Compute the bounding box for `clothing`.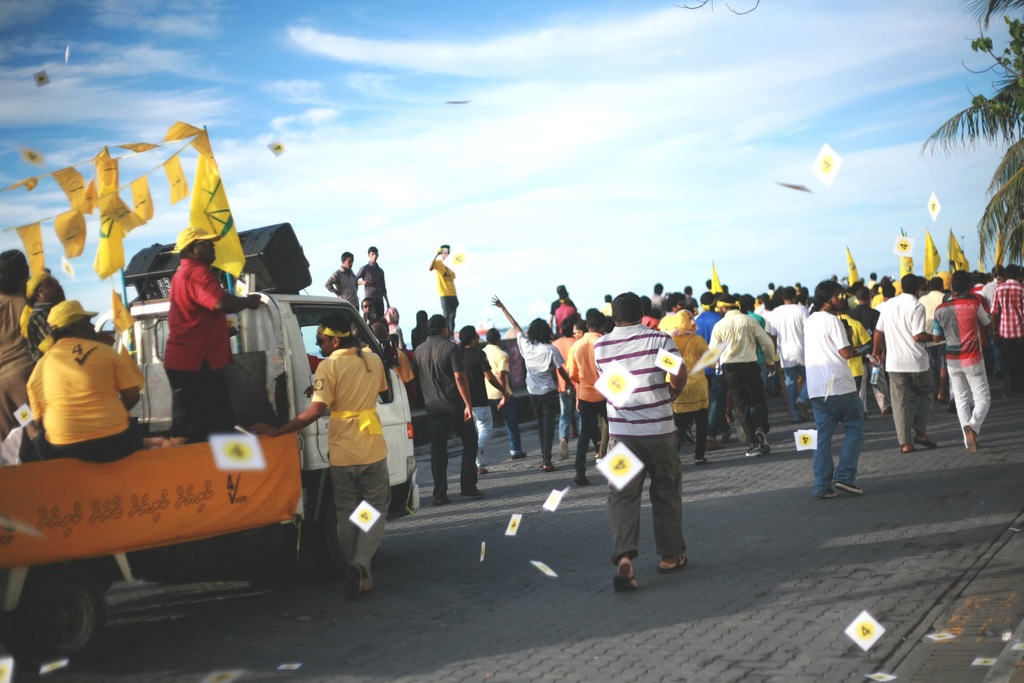
crop(894, 378, 941, 439).
